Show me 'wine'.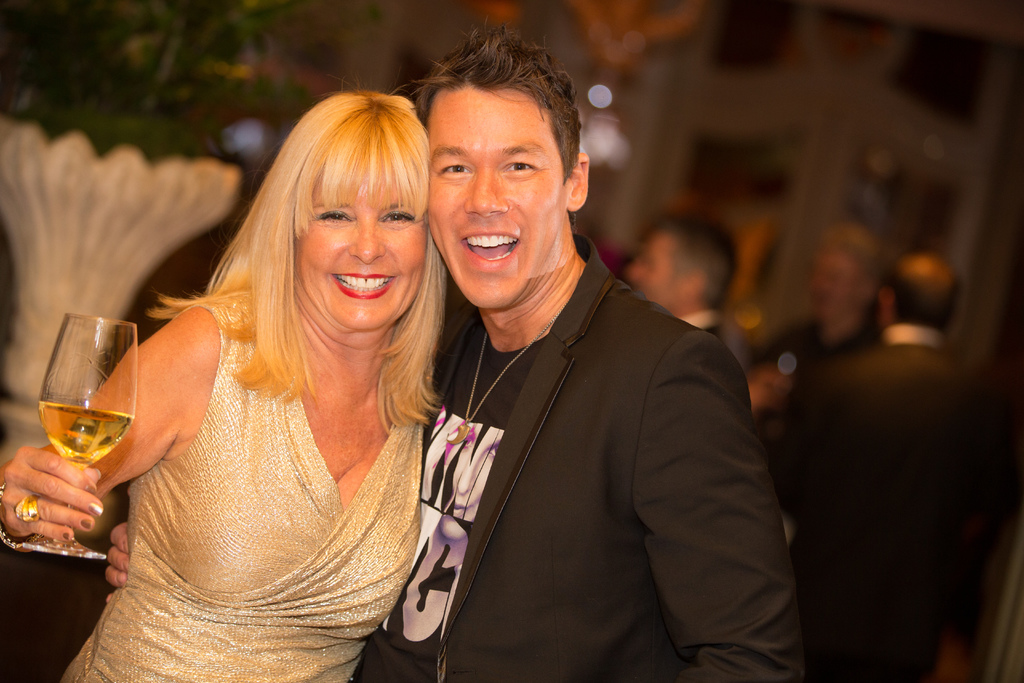
'wine' is here: x1=36 y1=400 x2=130 y2=467.
